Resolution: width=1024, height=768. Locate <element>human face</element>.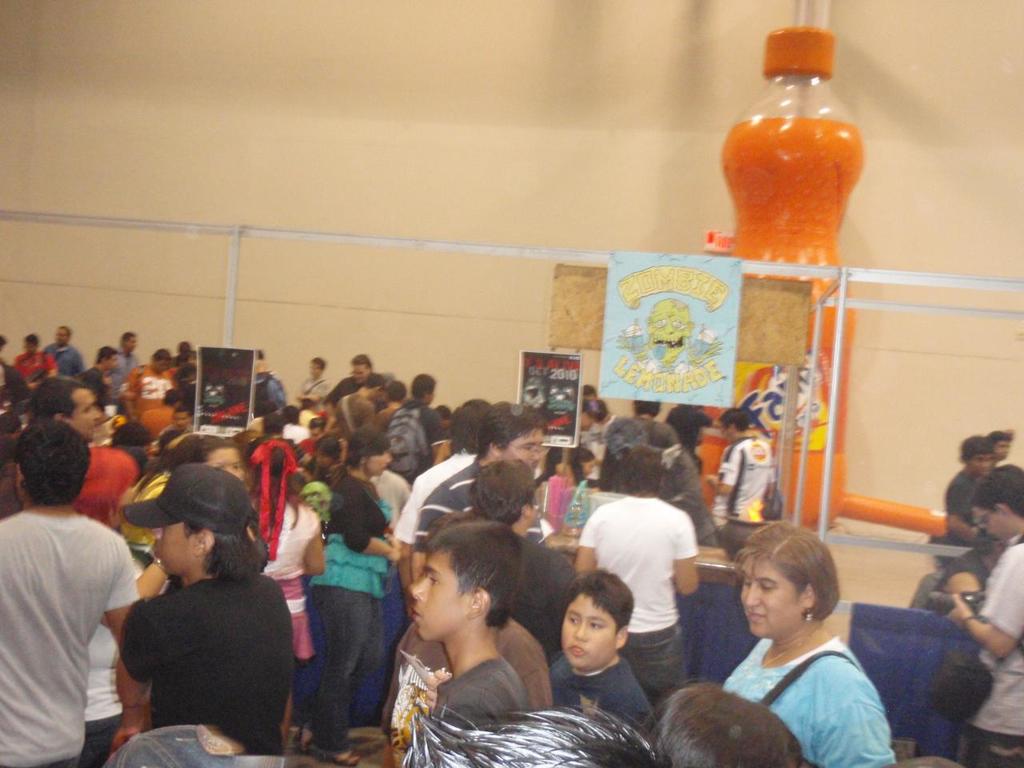
<bbox>502, 430, 544, 466</bbox>.
